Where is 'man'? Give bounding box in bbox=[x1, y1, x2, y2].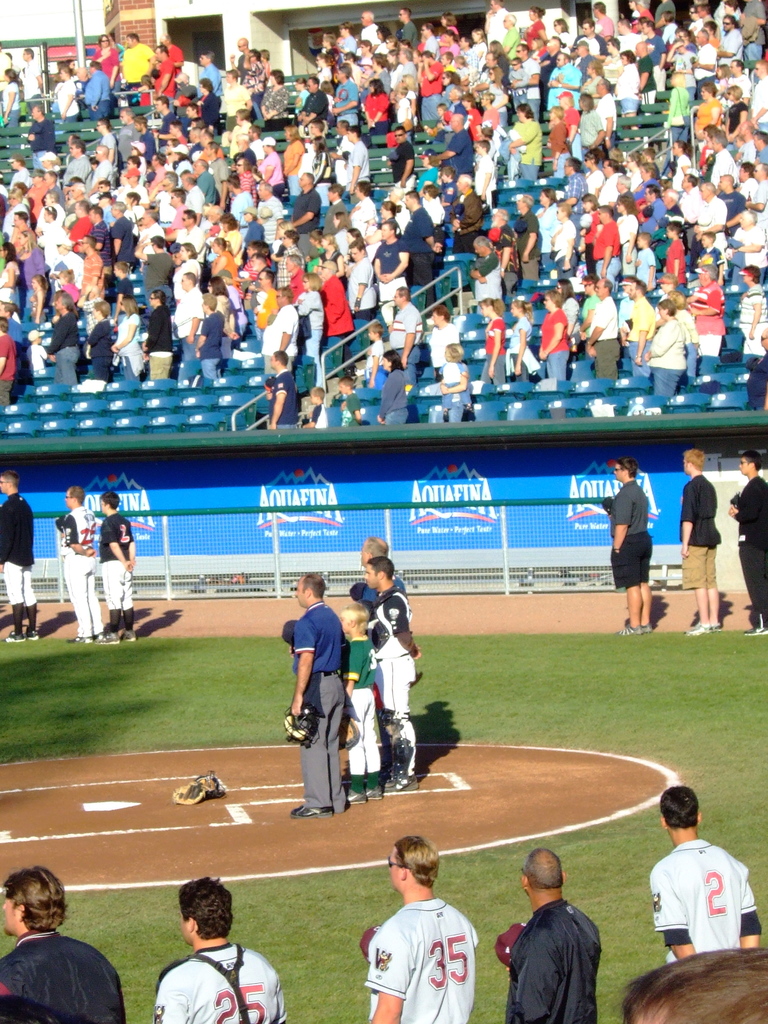
bbox=[398, 8, 418, 47].
